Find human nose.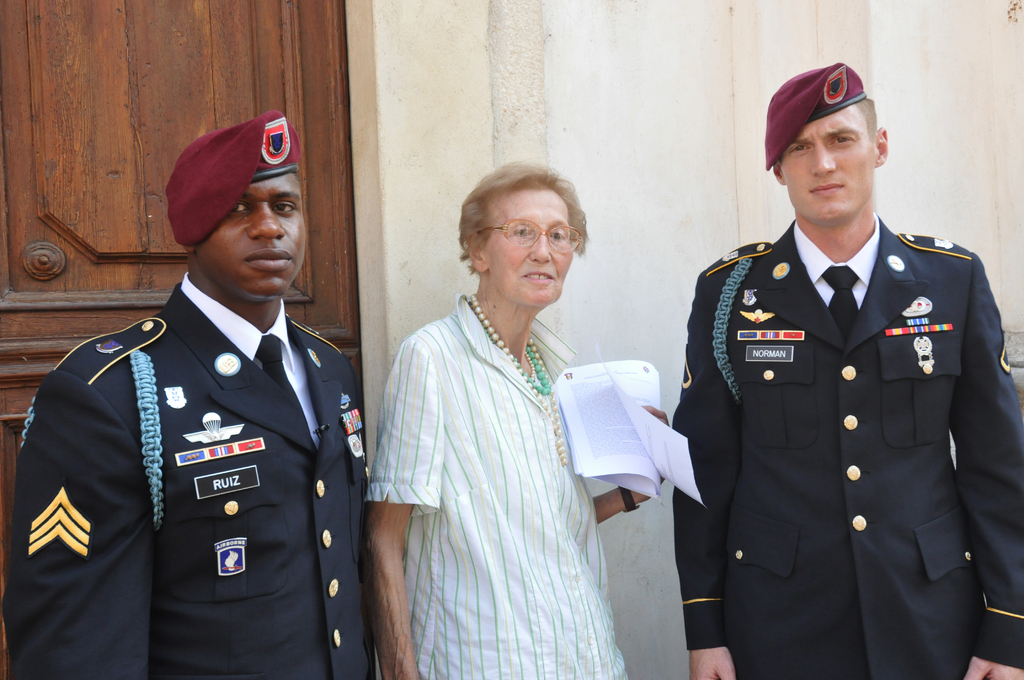
BBox(812, 149, 835, 177).
